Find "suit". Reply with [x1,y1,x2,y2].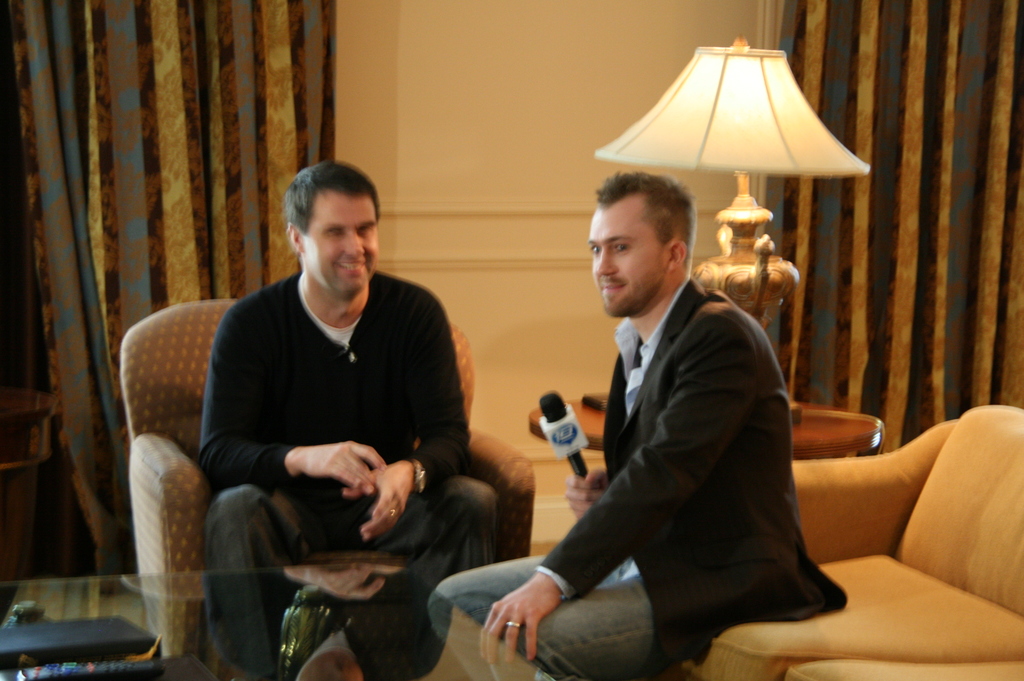
[469,266,860,656].
